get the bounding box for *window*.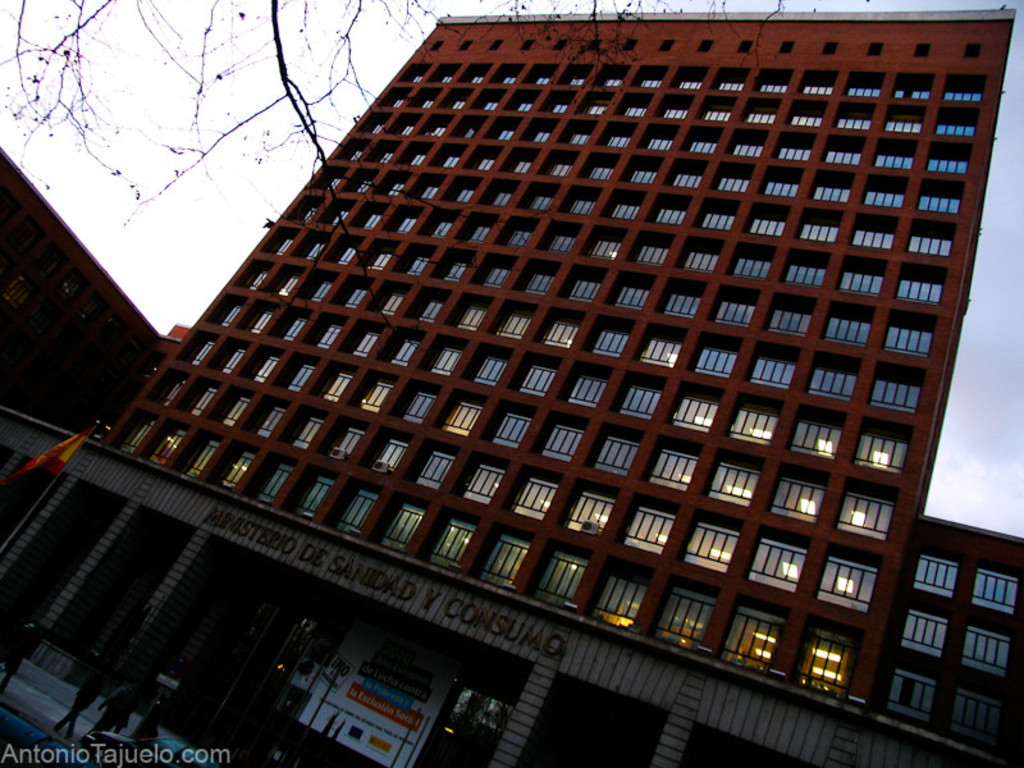
[x1=749, y1=530, x2=806, y2=594].
